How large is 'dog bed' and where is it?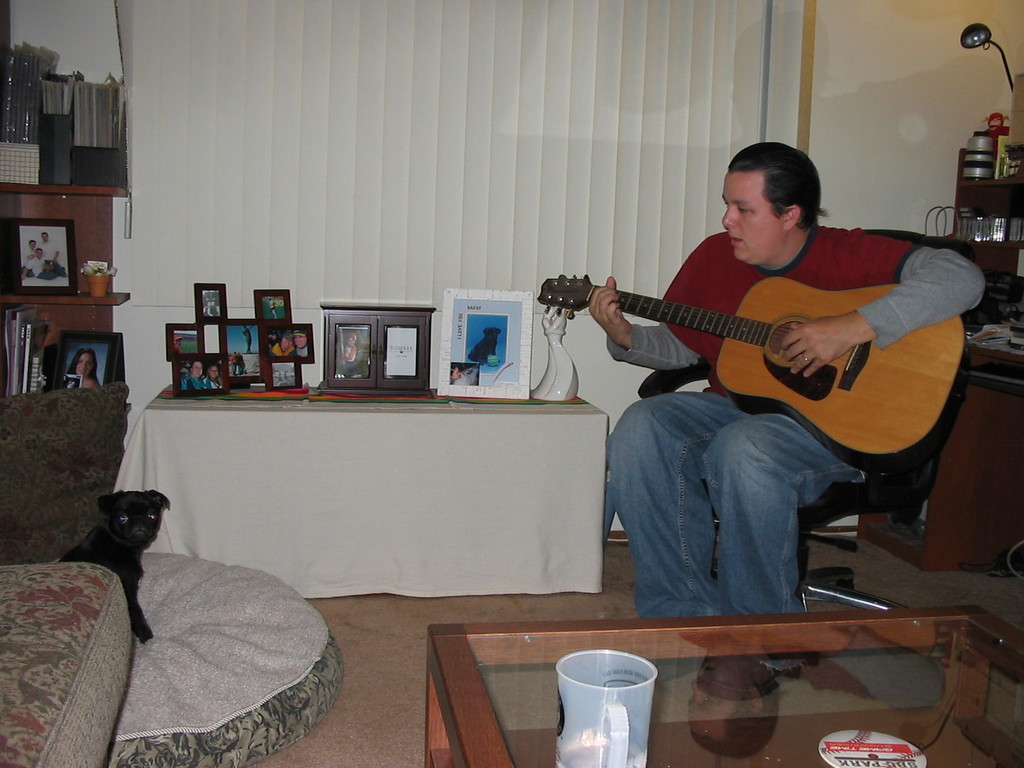
Bounding box: [left=104, top=549, right=342, bottom=767].
